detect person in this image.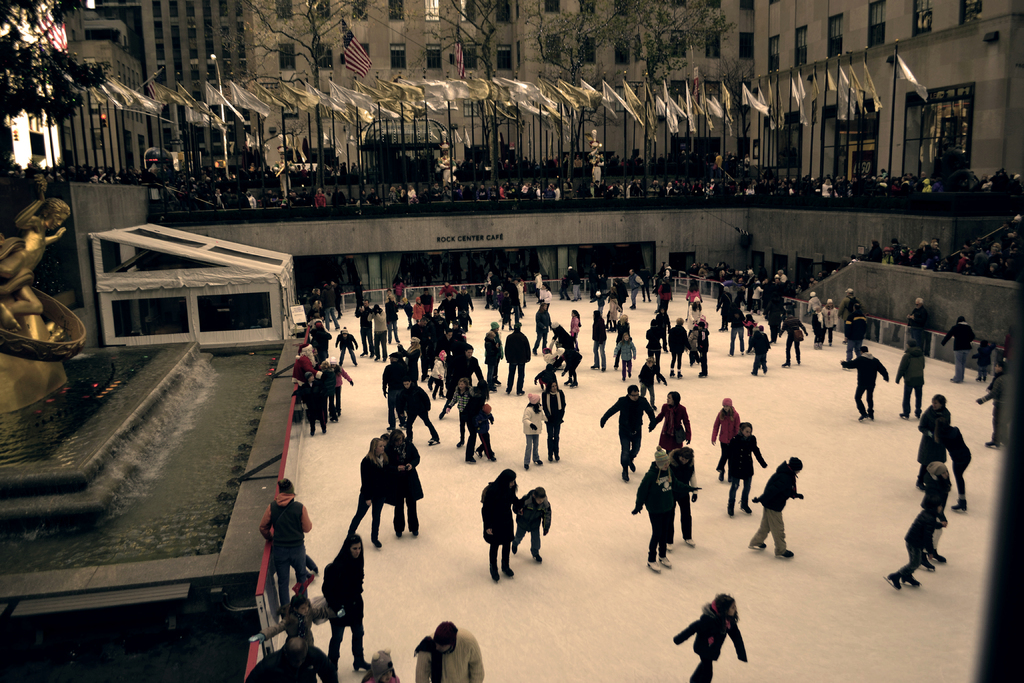
Detection: [438,280,457,295].
